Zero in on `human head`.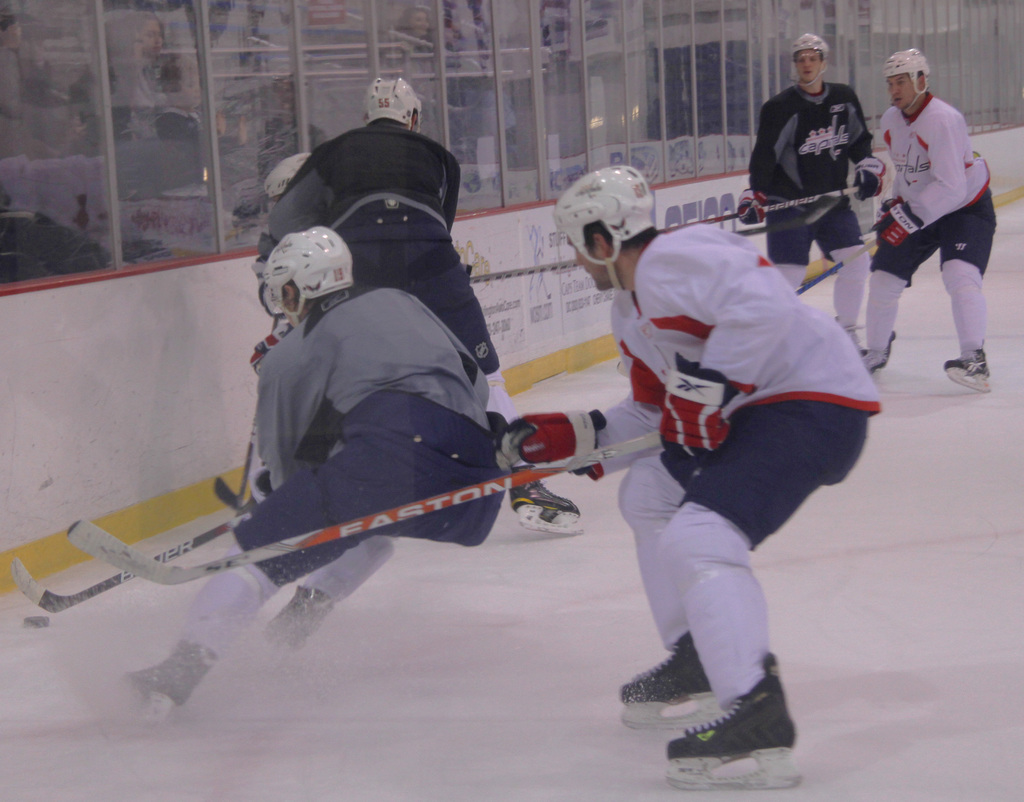
Zeroed in: box(550, 167, 657, 293).
